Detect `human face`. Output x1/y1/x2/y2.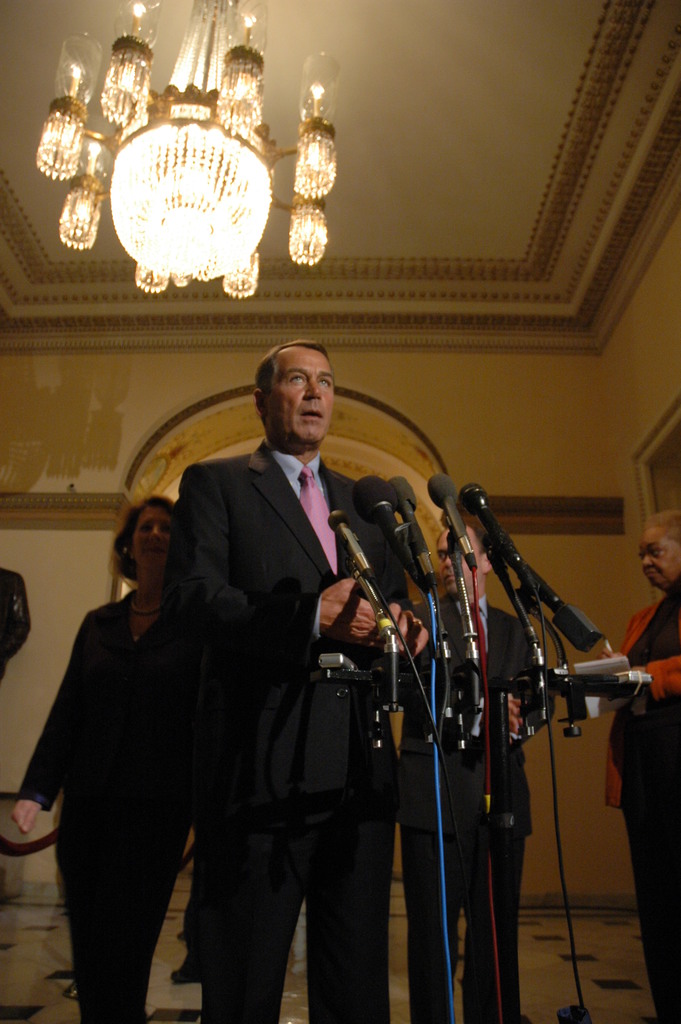
265/349/334/449.
